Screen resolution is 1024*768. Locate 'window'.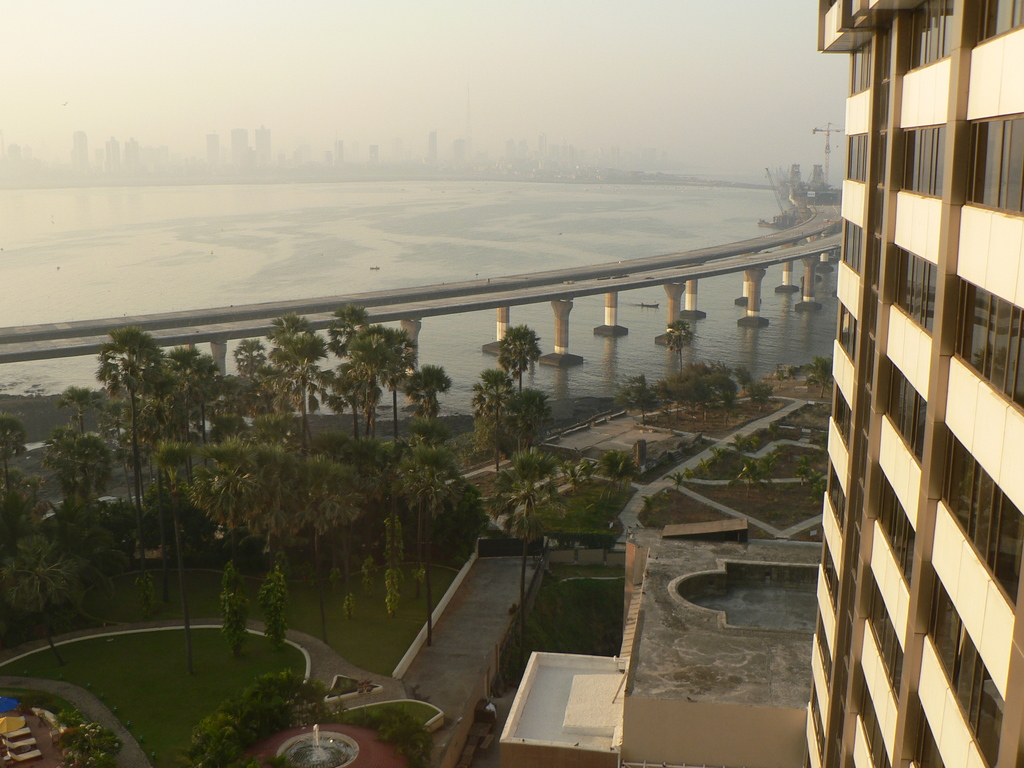
region(819, 543, 842, 617).
